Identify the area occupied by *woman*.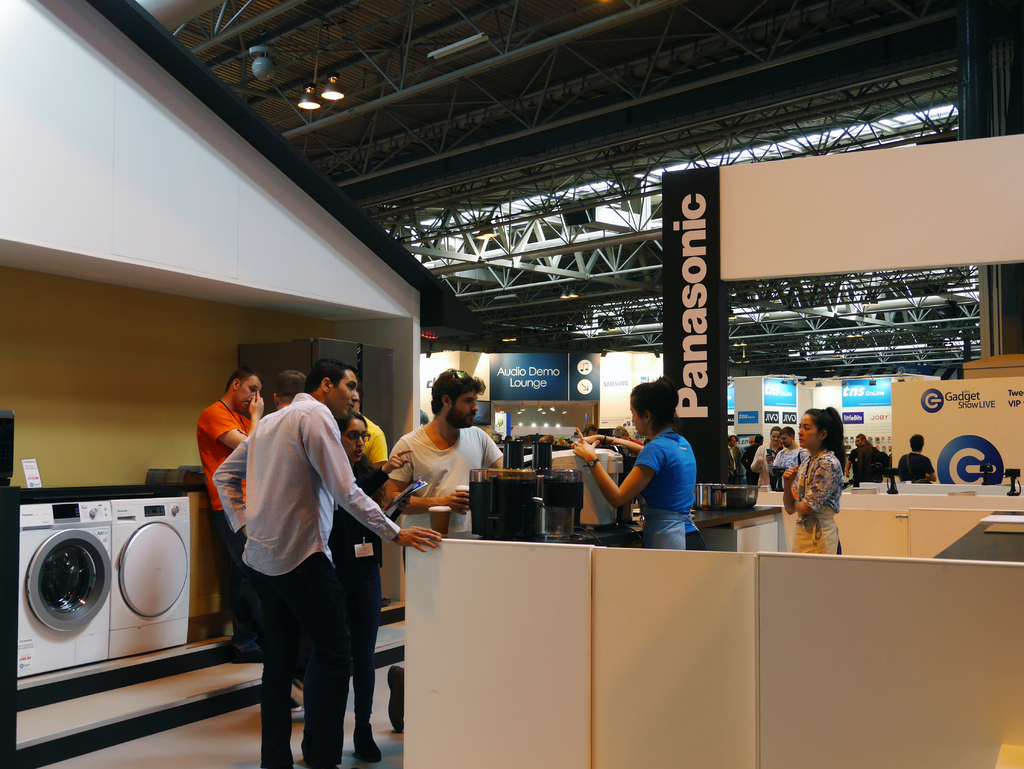
Area: detection(609, 425, 650, 447).
